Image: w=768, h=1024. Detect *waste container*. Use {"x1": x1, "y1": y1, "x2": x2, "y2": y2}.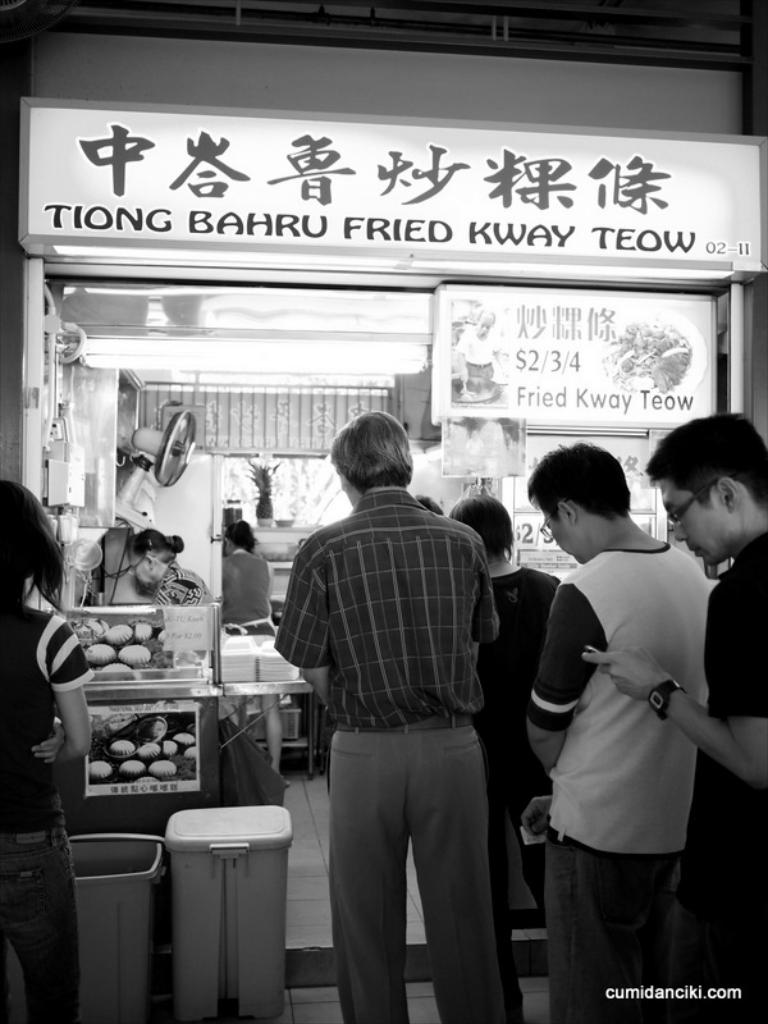
{"x1": 150, "y1": 790, "x2": 311, "y2": 1010}.
